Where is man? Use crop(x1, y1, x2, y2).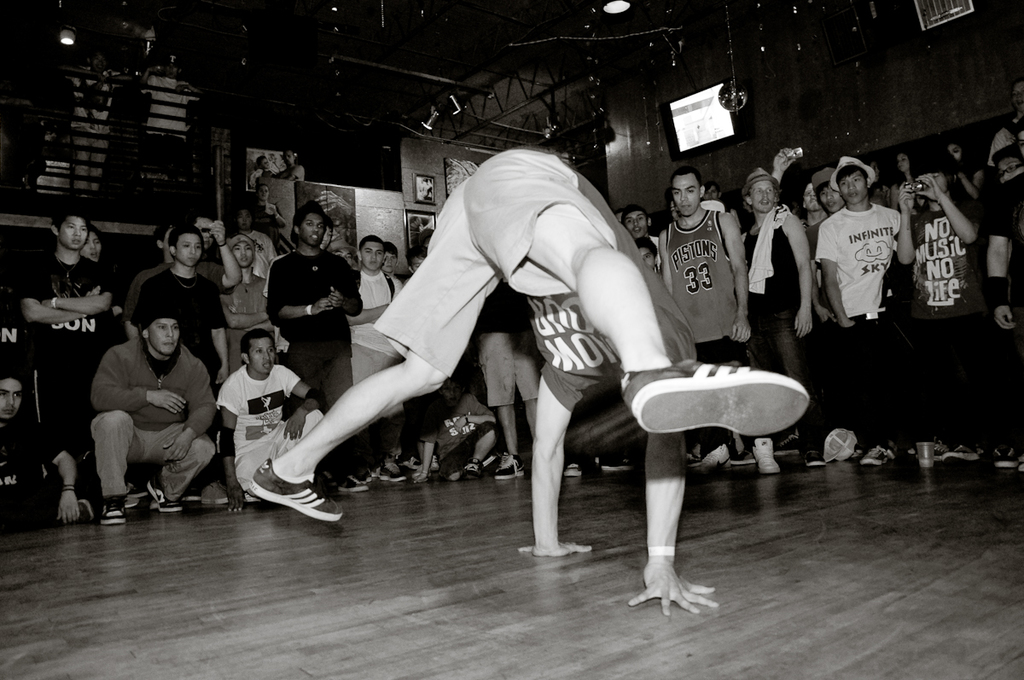
crop(822, 149, 908, 468).
